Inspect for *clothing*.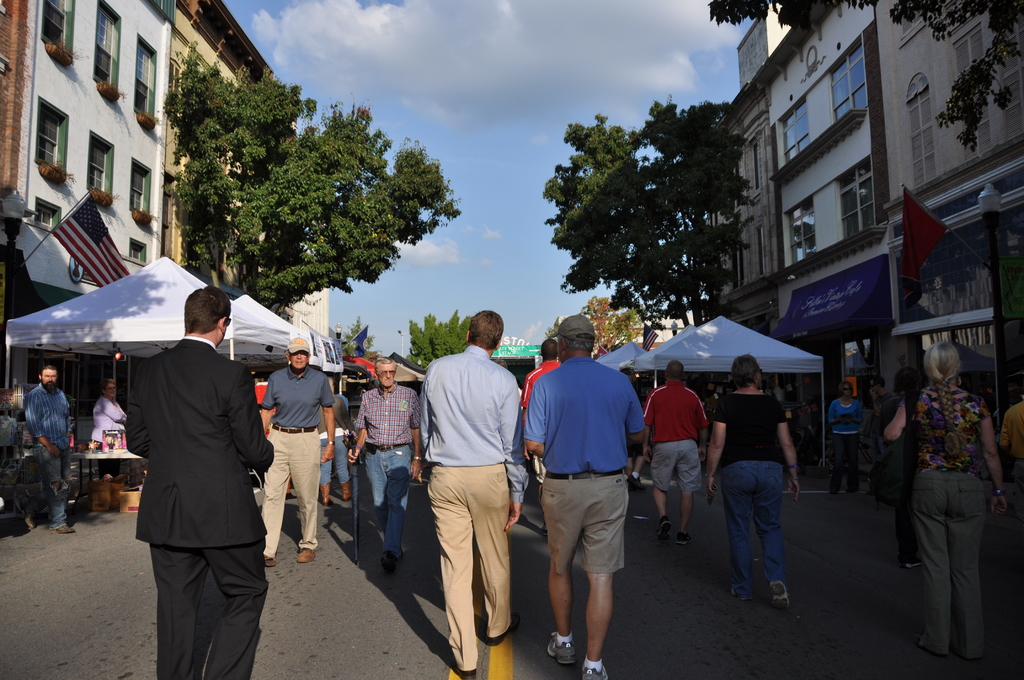
Inspection: <region>92, 397, 130, 471</region>.
